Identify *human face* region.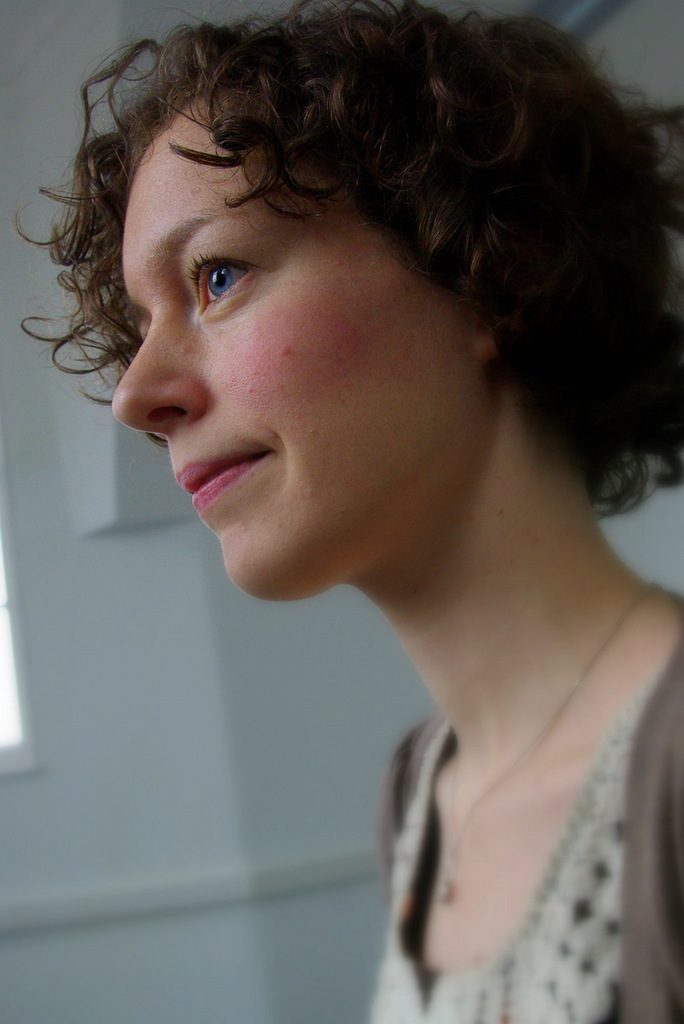
Region: region(108, 93, 465, 602).
